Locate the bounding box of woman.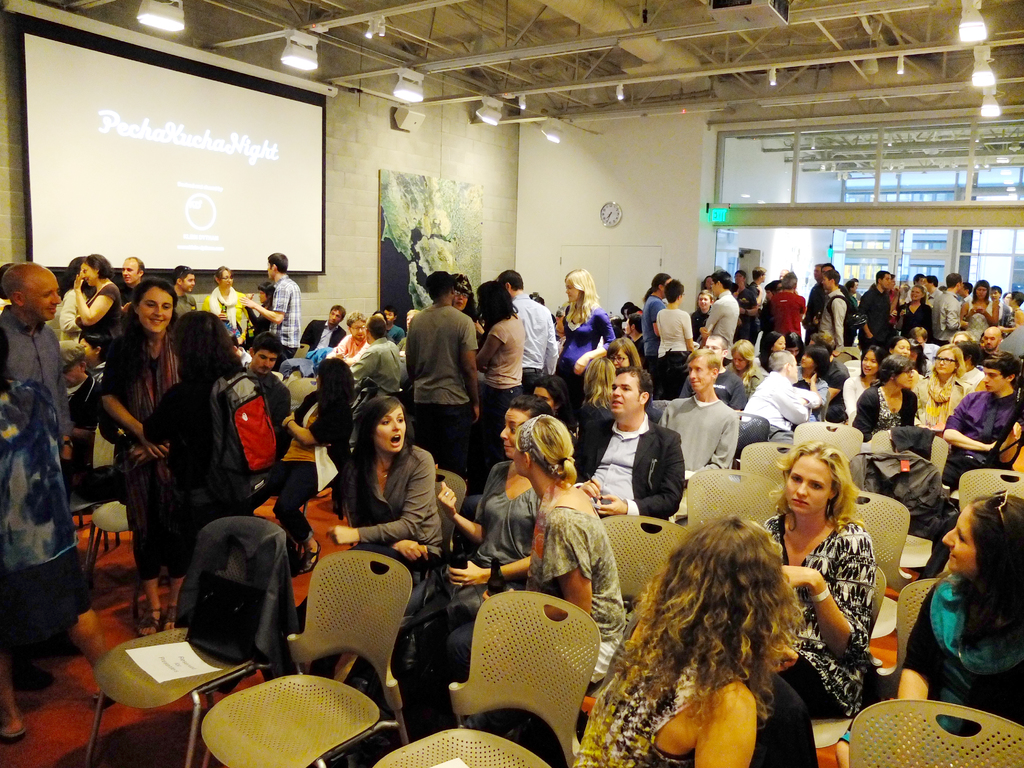
Bounding box: bbox=(723, 340, 754, 403).
